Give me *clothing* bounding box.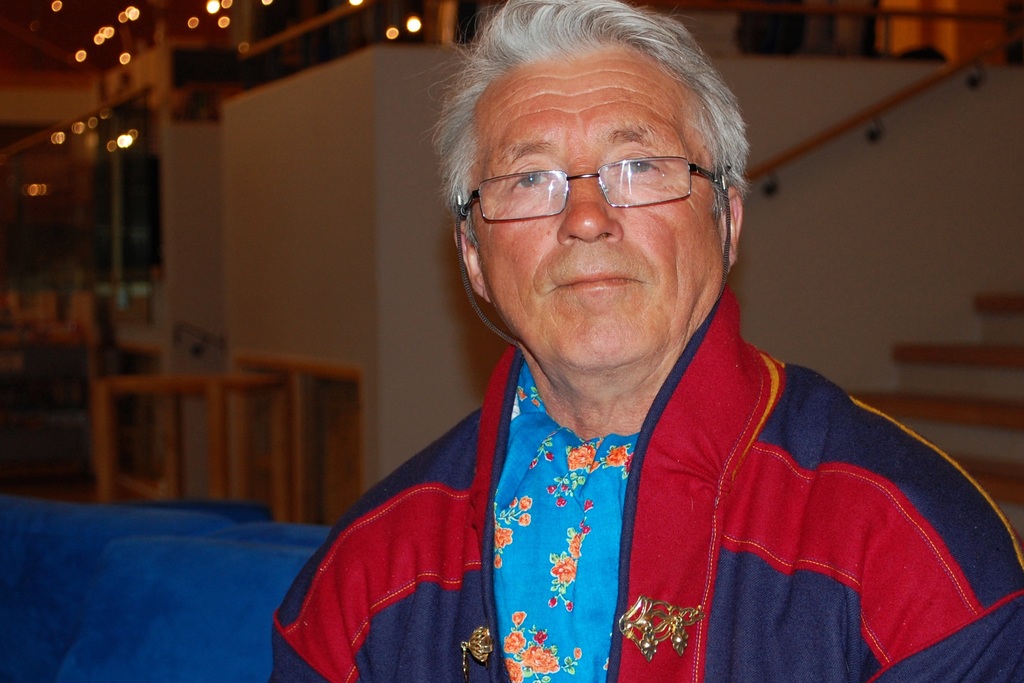
box(294, 317, 988, 665).
